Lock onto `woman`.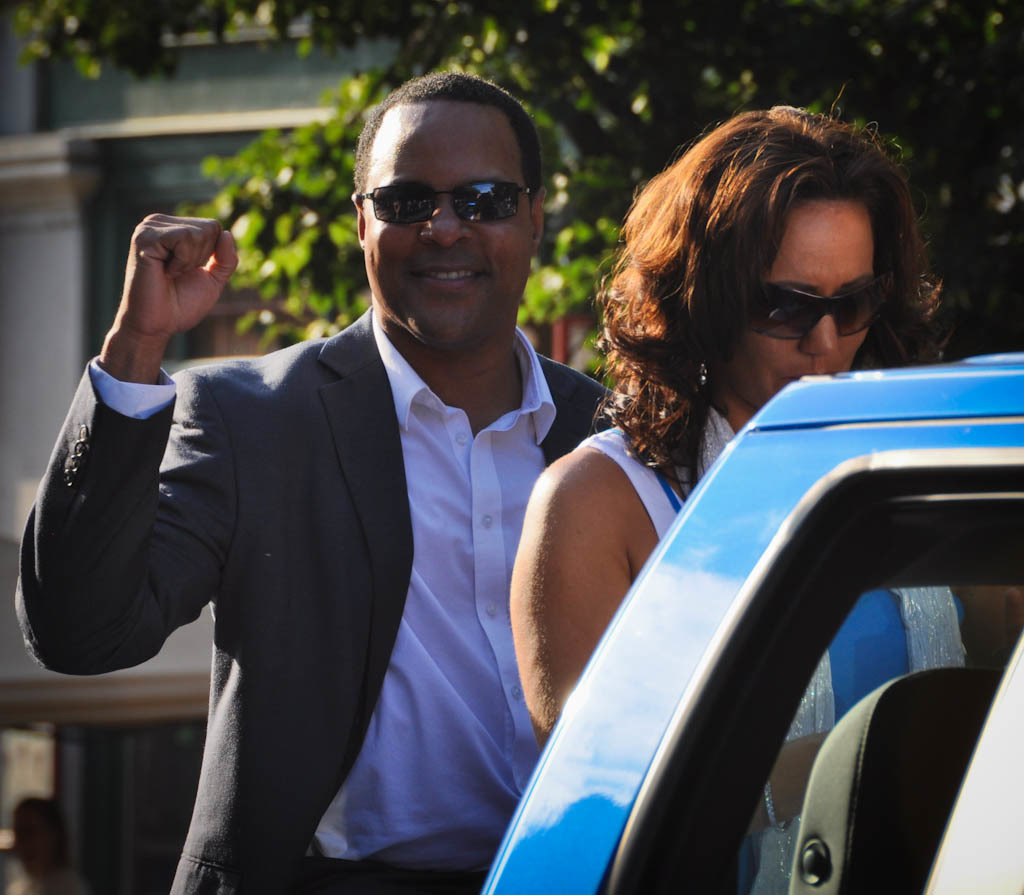
Locked: x1=576 y1=120 x2=977 y2=894.
